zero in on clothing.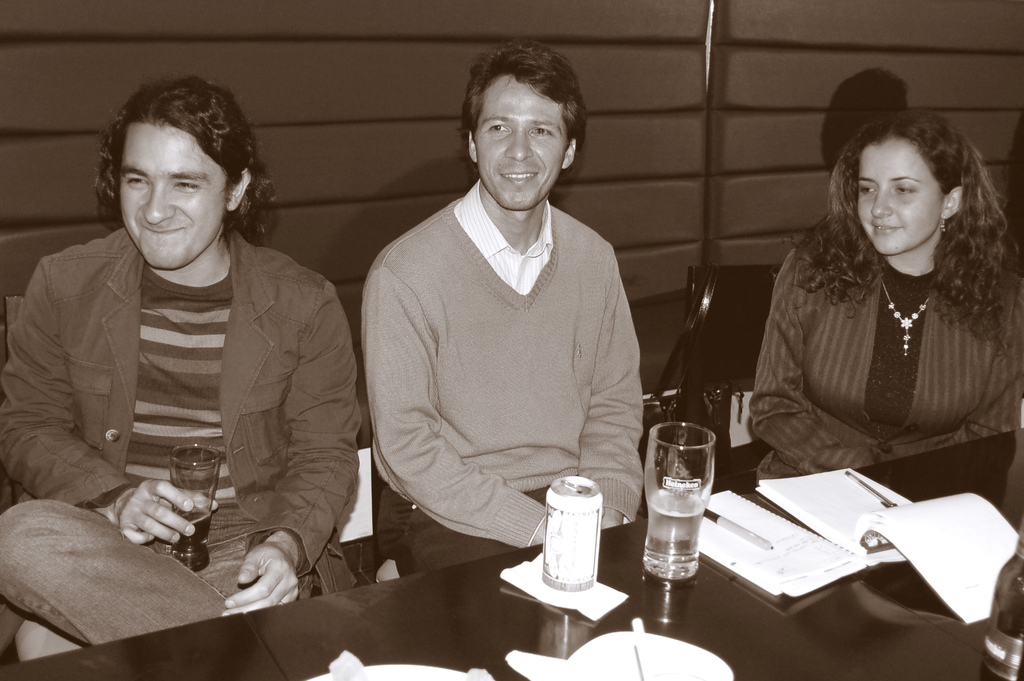
Zeroed in: {"left": 364, "top": 156, "right": 661, "bottom": 575}.
